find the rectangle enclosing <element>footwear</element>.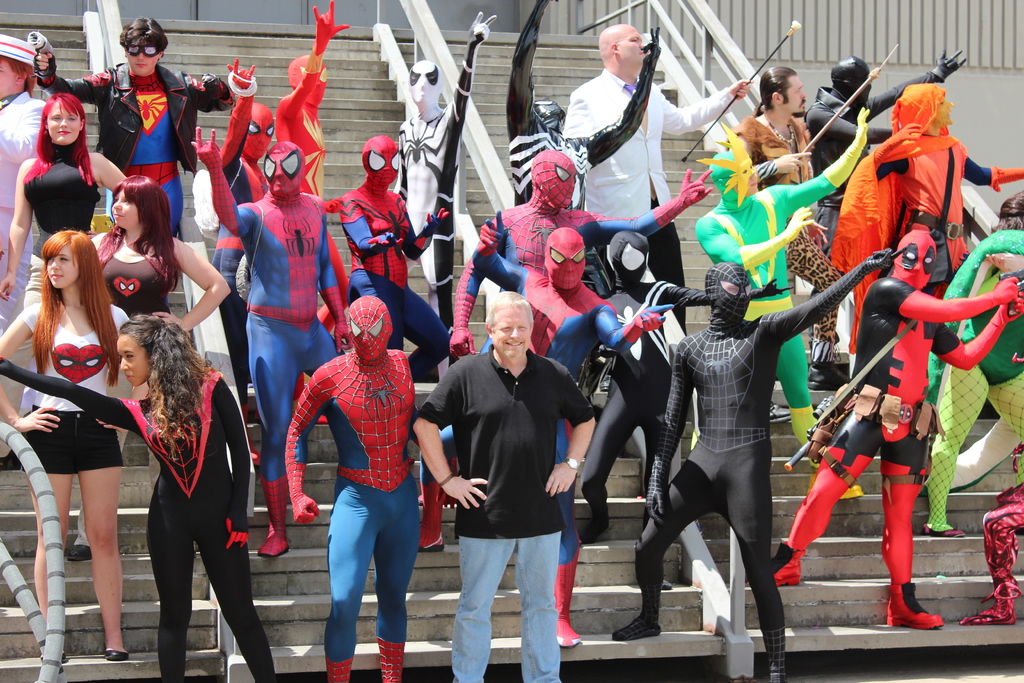
919,522,964,536.
